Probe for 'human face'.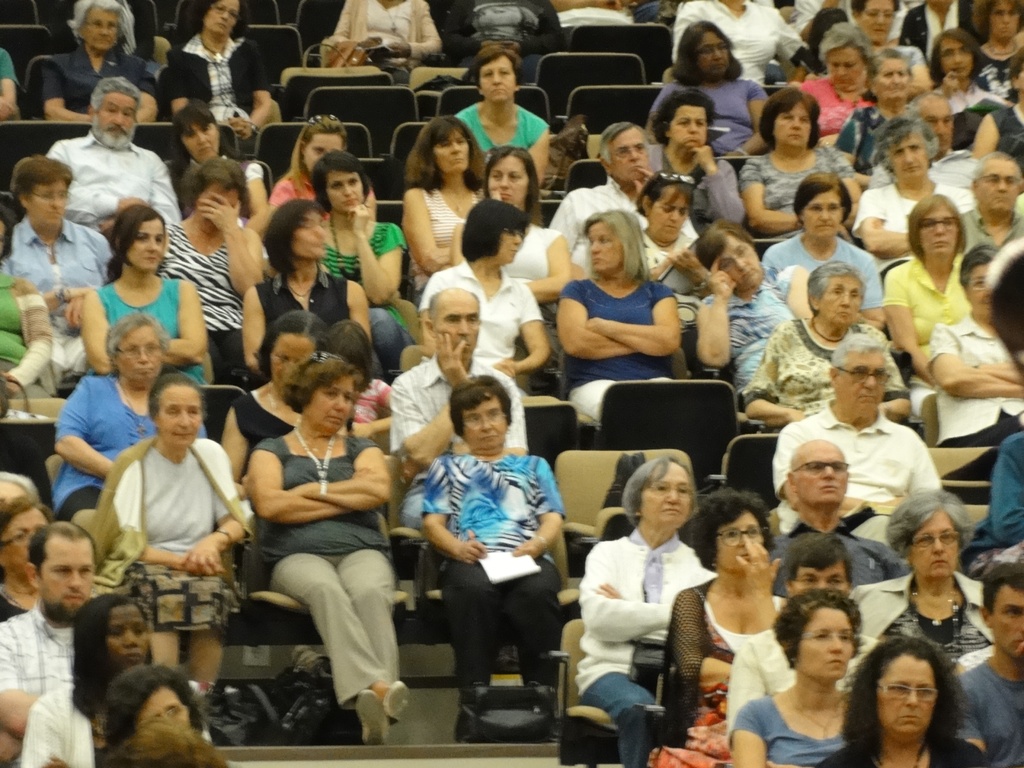
Probe result: region(79, 10, 123, 51).
